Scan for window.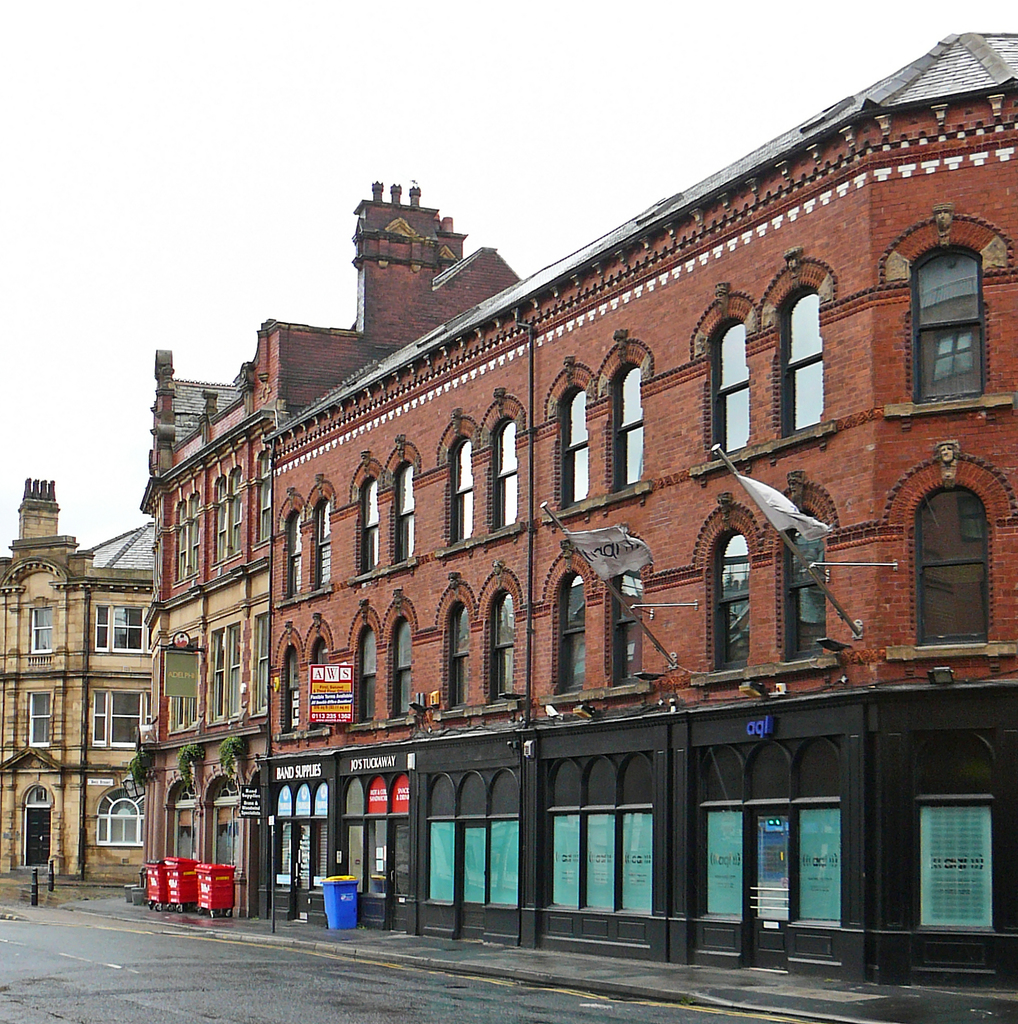
Scan result: box(359, 481, 378, 568).
